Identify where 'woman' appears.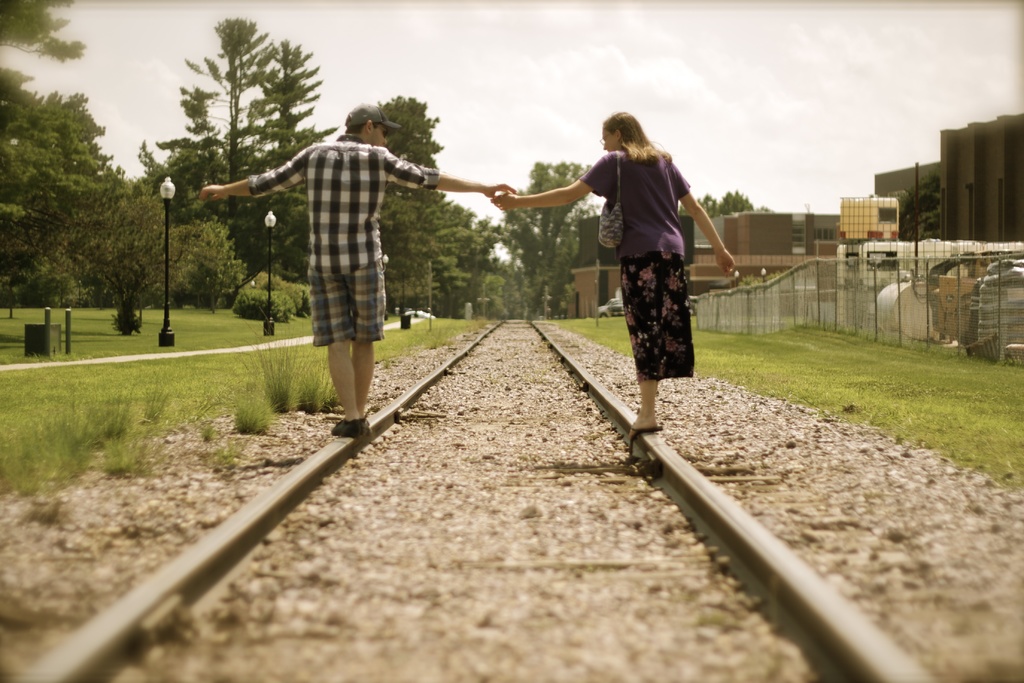
Appears at {"x1": 532, "y1": 115, "x2": 737, "y2": 413}.
